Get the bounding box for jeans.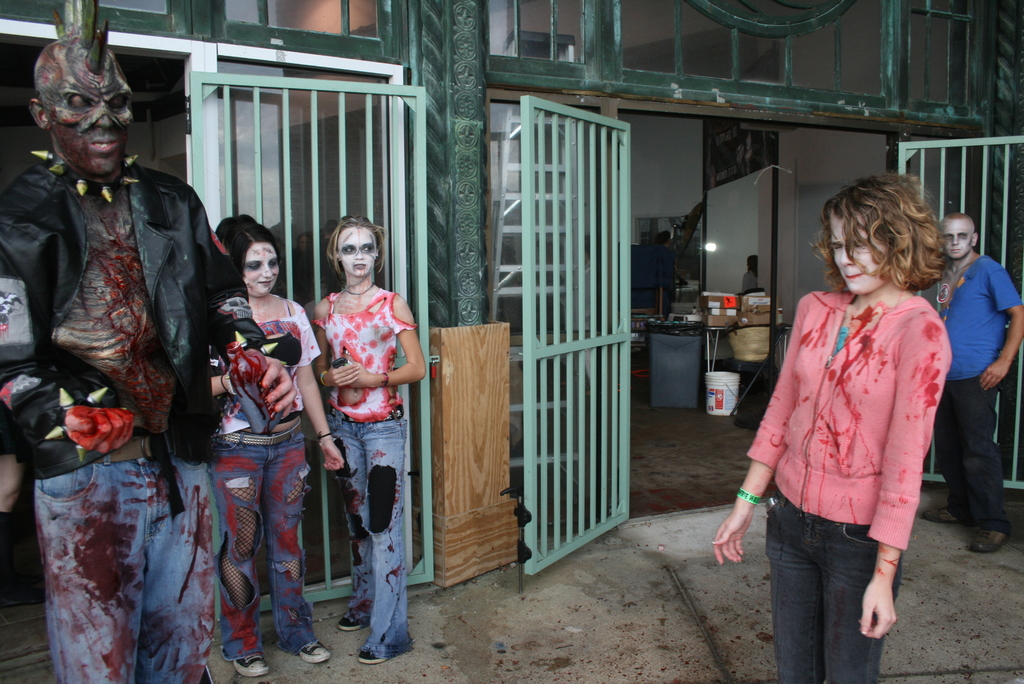
x1=762, y1=480, x2=900, y2=683.
